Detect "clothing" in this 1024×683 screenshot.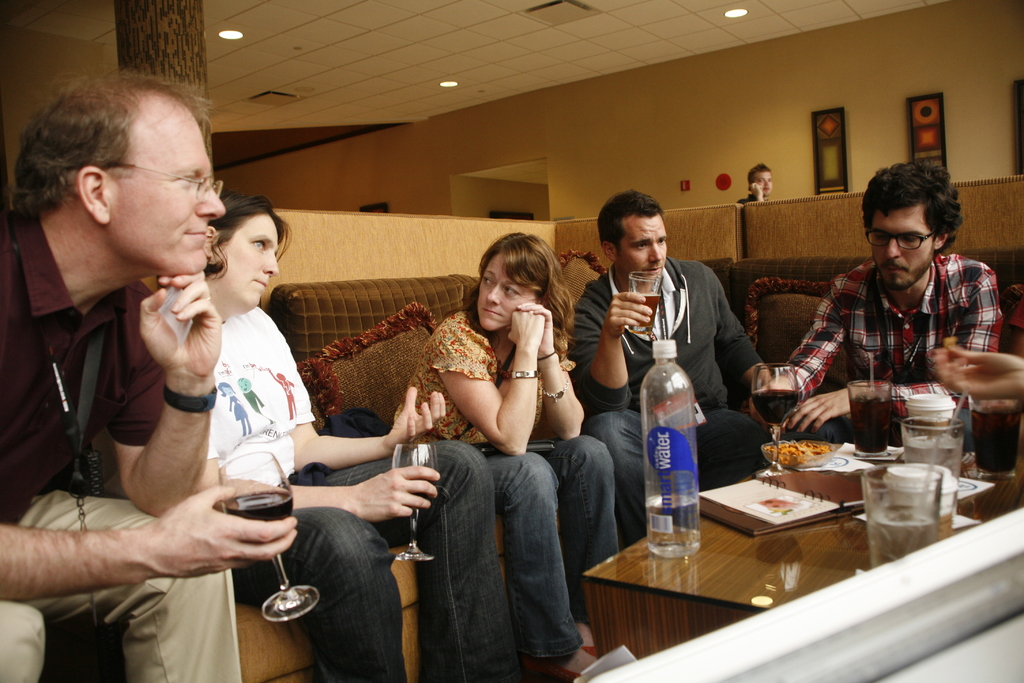
Detection: {"x1": 567, "y1": 258, "x2": 769, "y2": 541}.
